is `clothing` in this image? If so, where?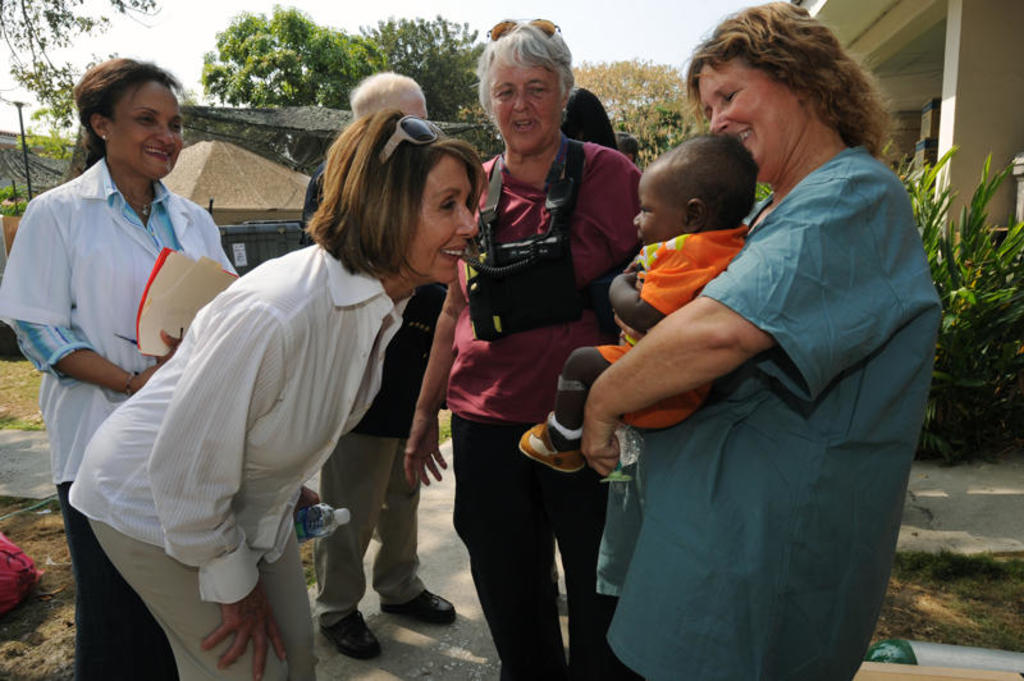
Yes, at bbox=(69, 241, 411, 603).
